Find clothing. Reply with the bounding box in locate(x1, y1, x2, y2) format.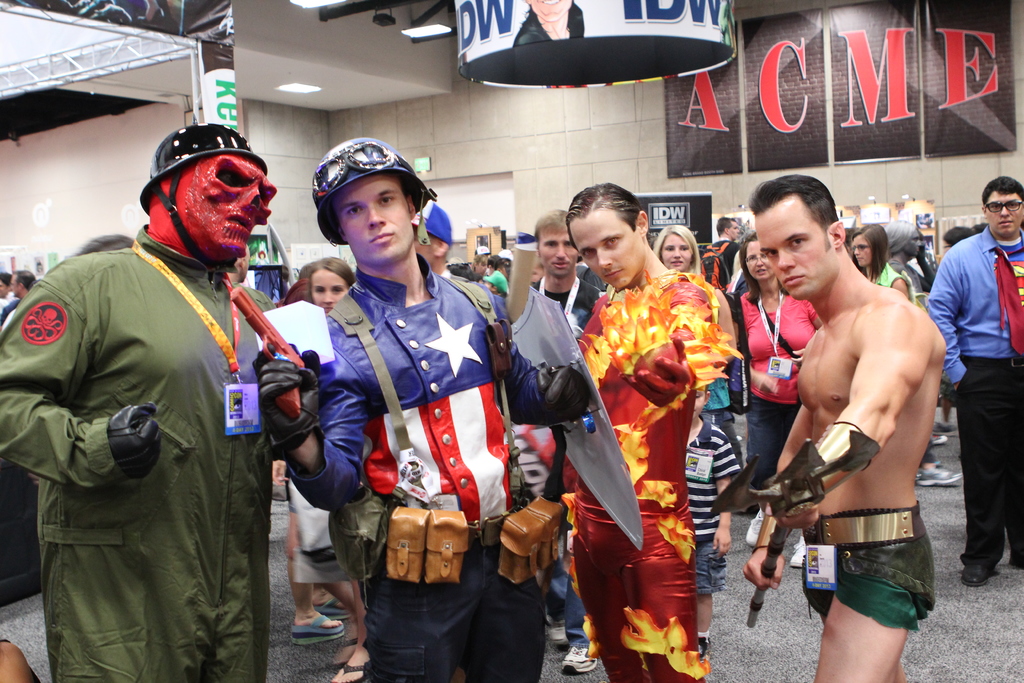
locate(0, 214, 287, 680).
